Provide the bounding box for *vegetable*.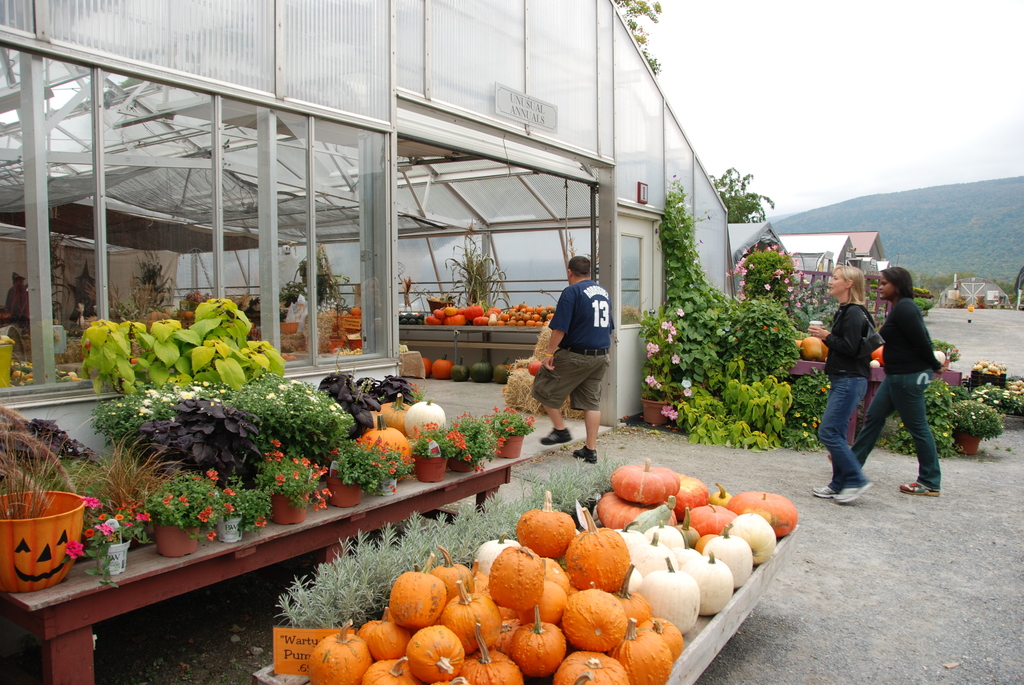
BBox(372, 390, 413, 434).
